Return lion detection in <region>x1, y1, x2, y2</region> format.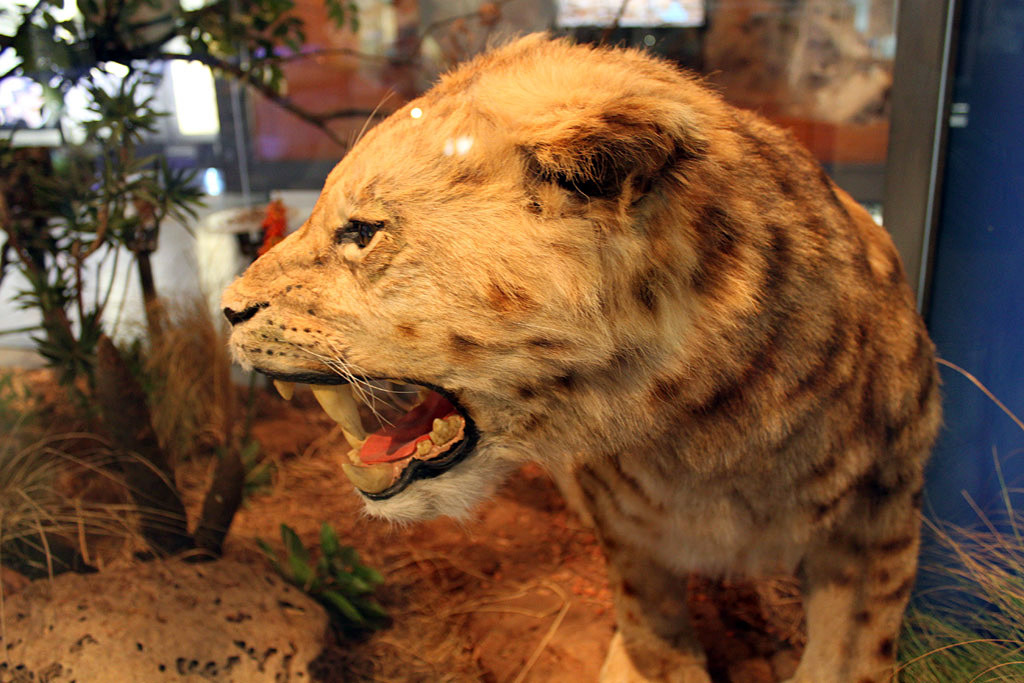
<region>217, 26, 944, 682</region>.
